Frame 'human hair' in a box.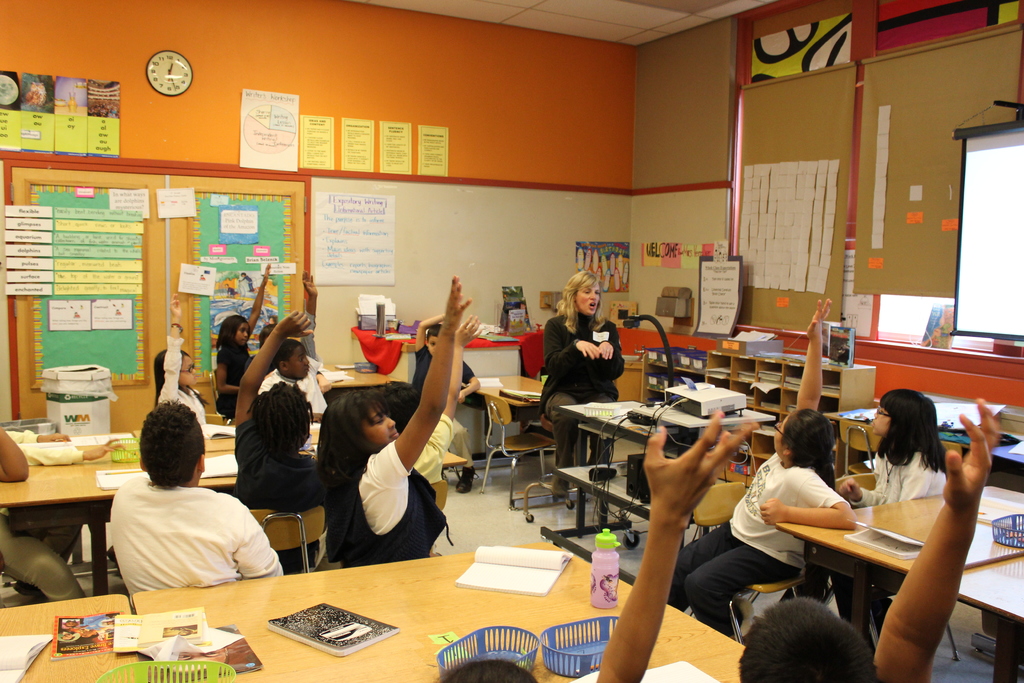
region(879, 388, 955, 476).
